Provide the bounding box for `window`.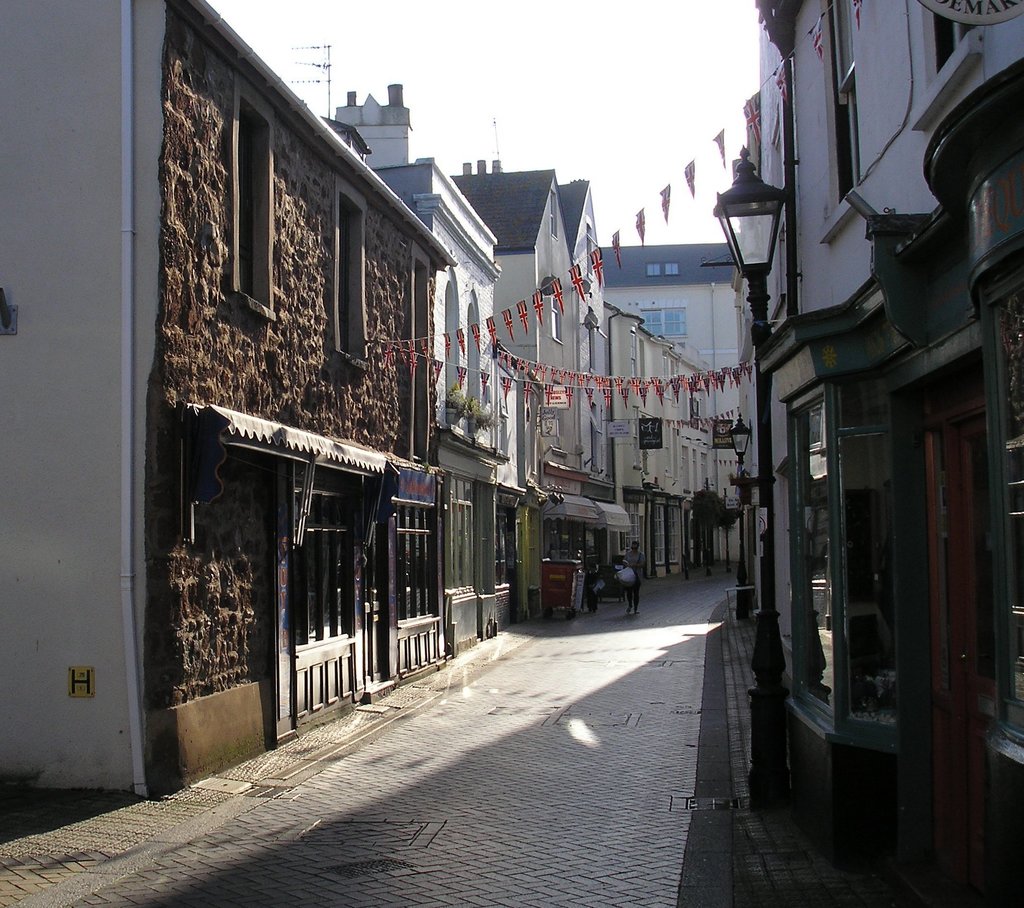
left=636, top=305, right=685, bottom=339.
